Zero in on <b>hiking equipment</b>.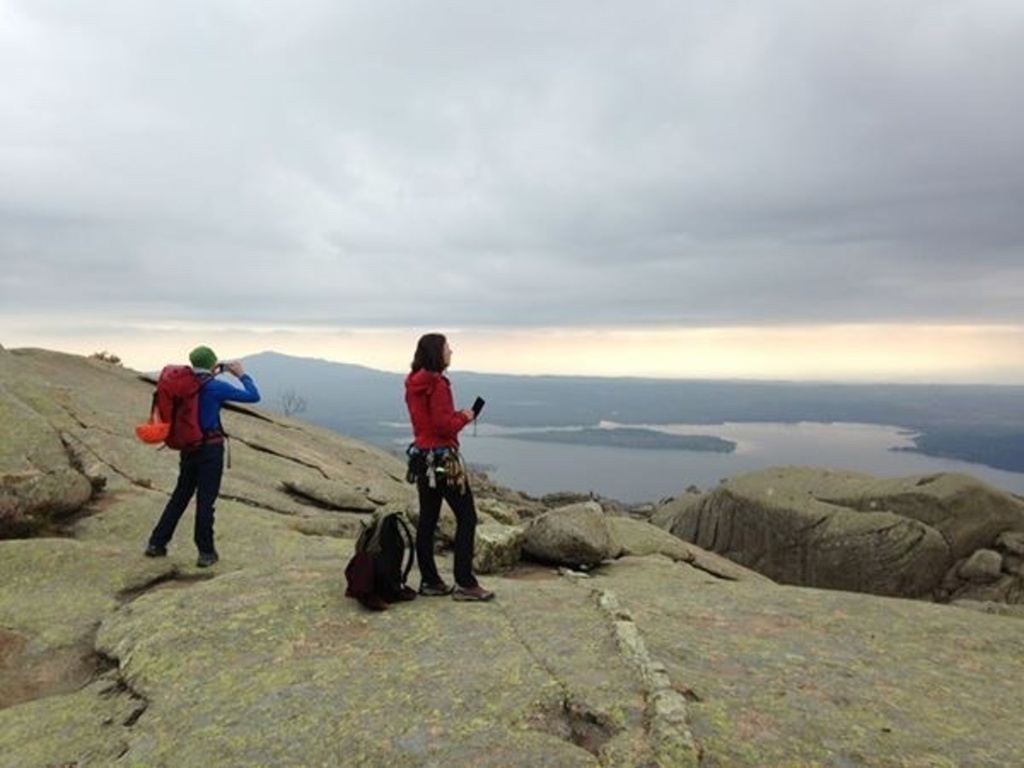
Zeroed in: 148:539:169:556.
